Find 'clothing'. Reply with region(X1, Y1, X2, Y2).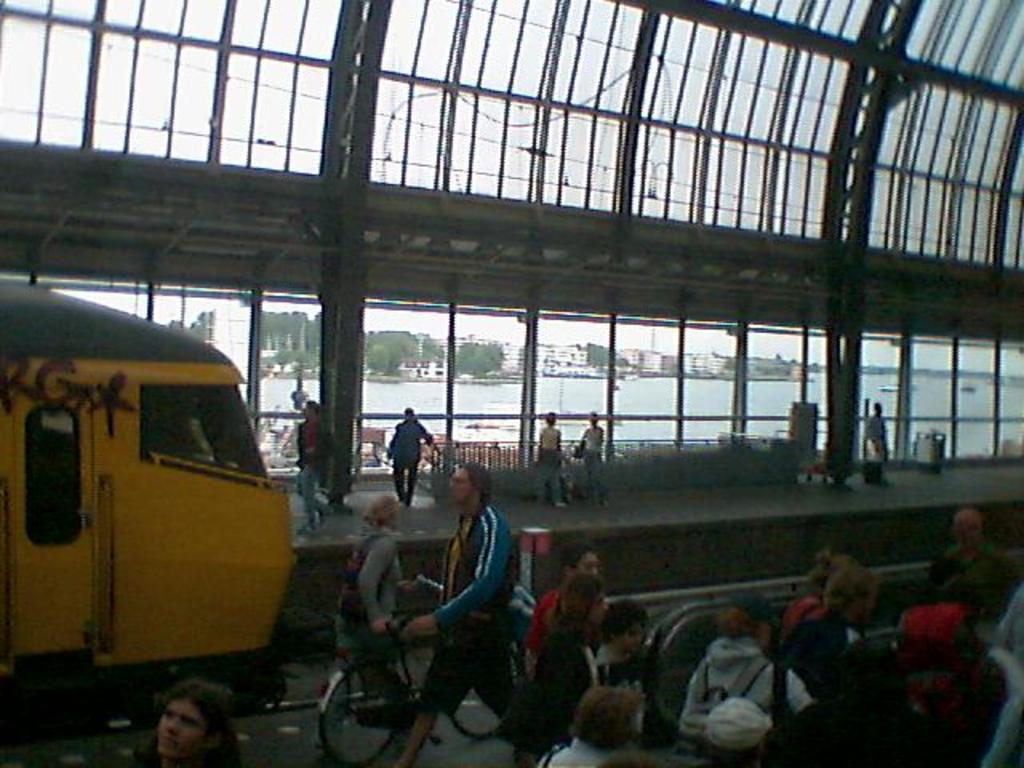
region(795, 605, 858, 693).
